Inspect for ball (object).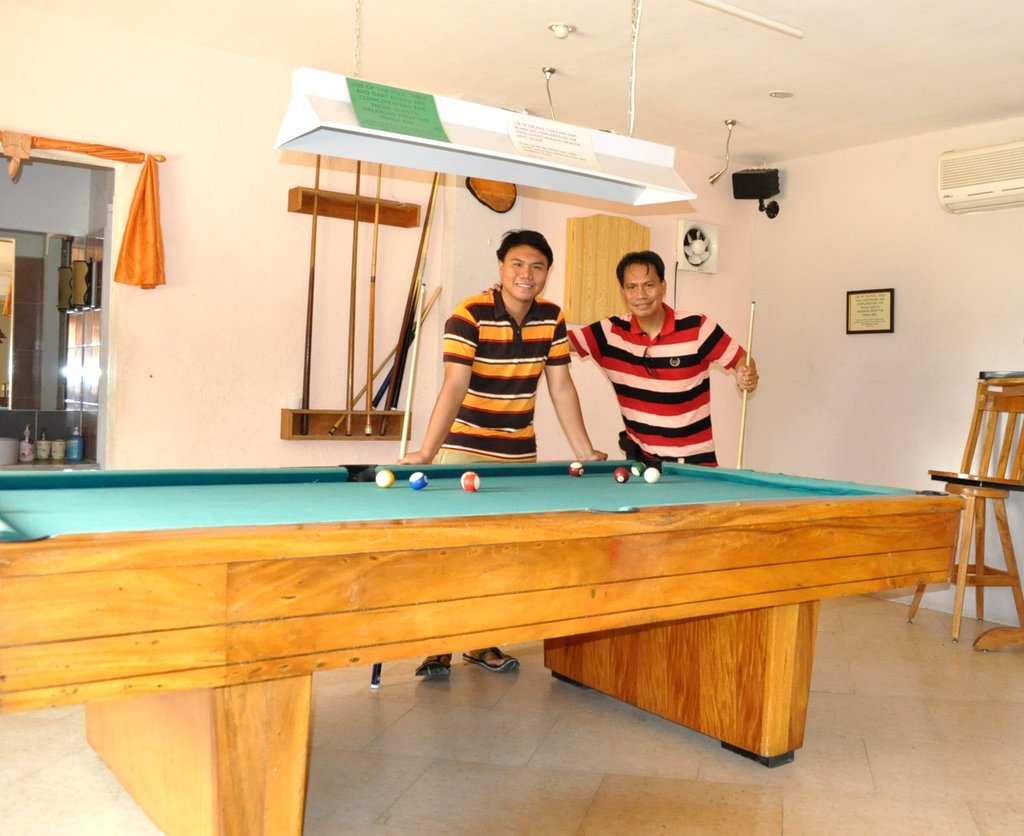
Inspection: [left=408, top=469, right=429, bottom=493].
